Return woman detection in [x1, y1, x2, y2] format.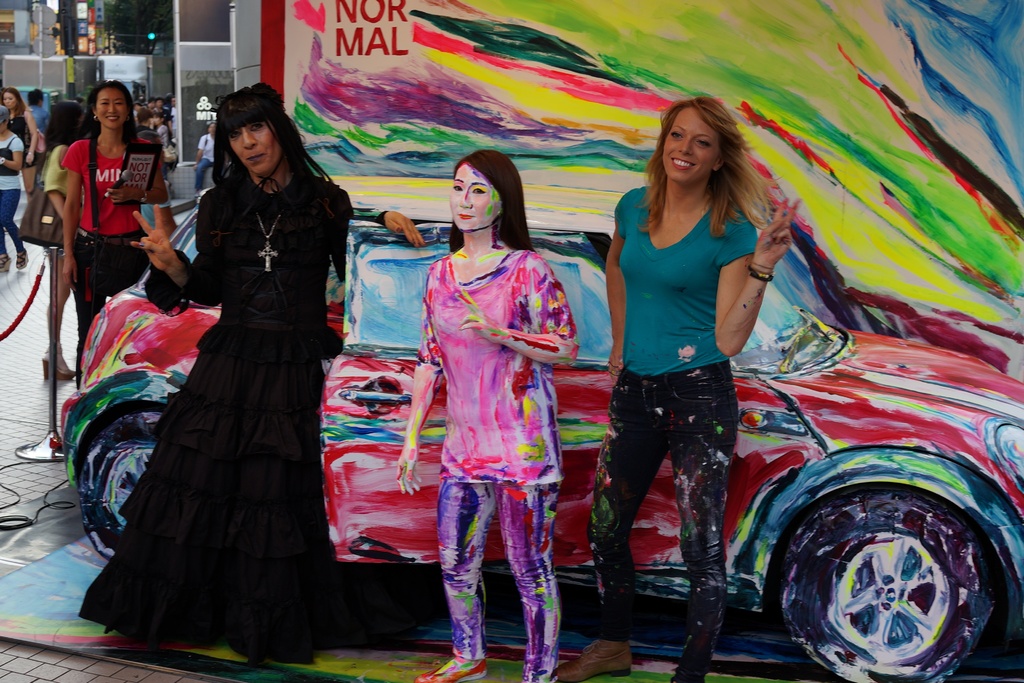
[0, 103, 22, 262].
